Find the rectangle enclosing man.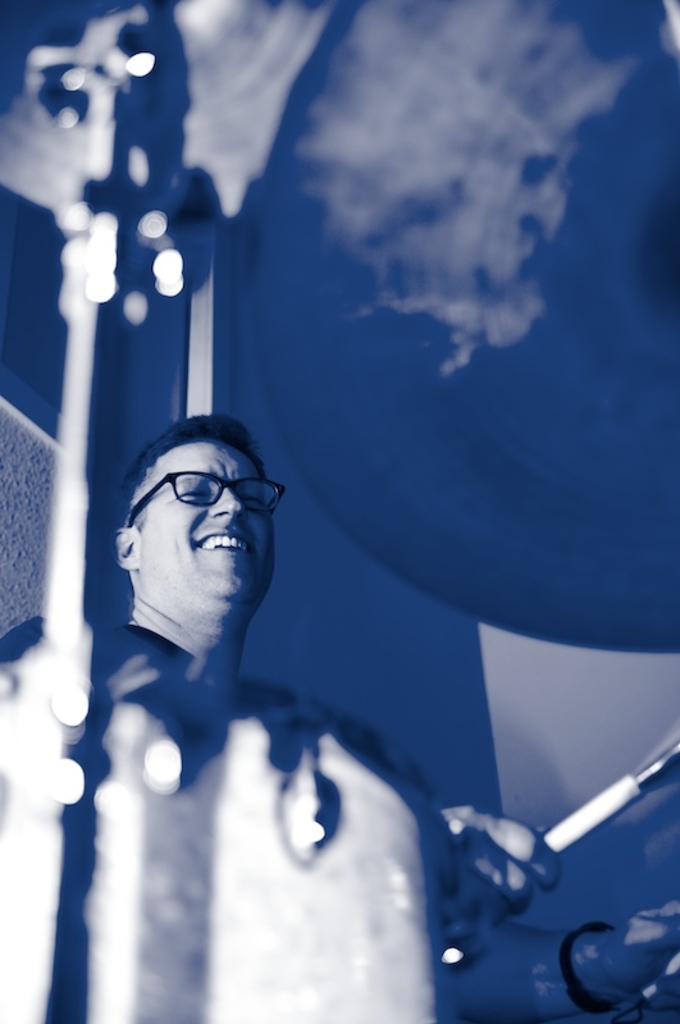
region(0, 416, 566, 1023).
